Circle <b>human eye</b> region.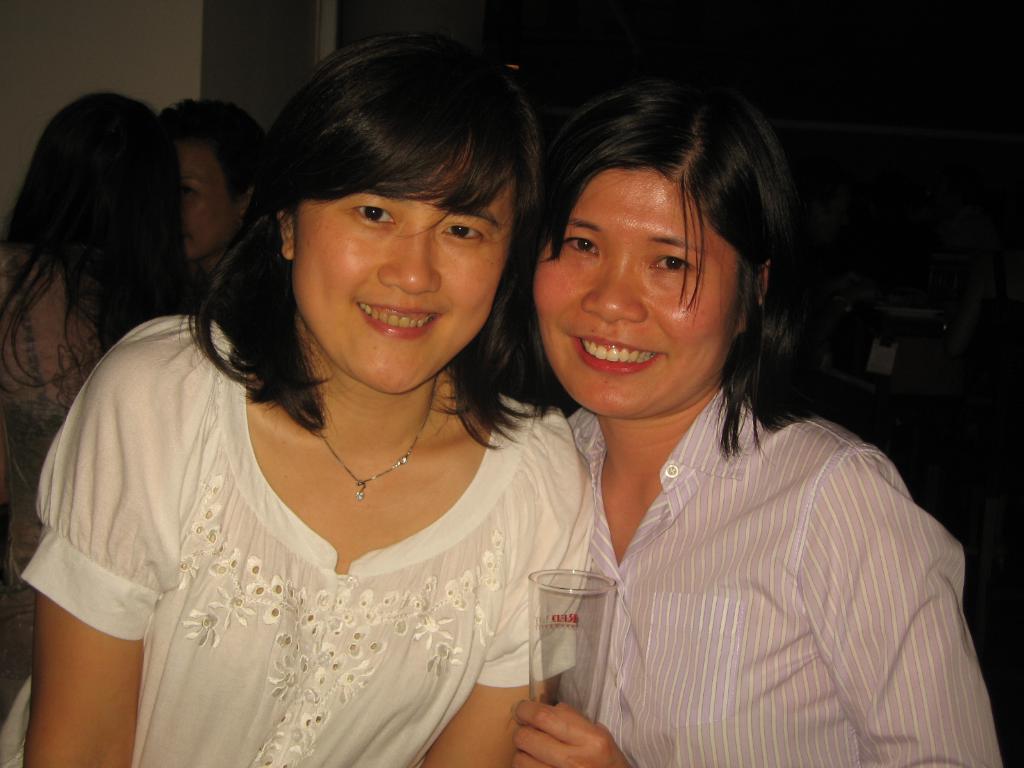
Region: x1=349 y1=200 x2=395 y2=226.
